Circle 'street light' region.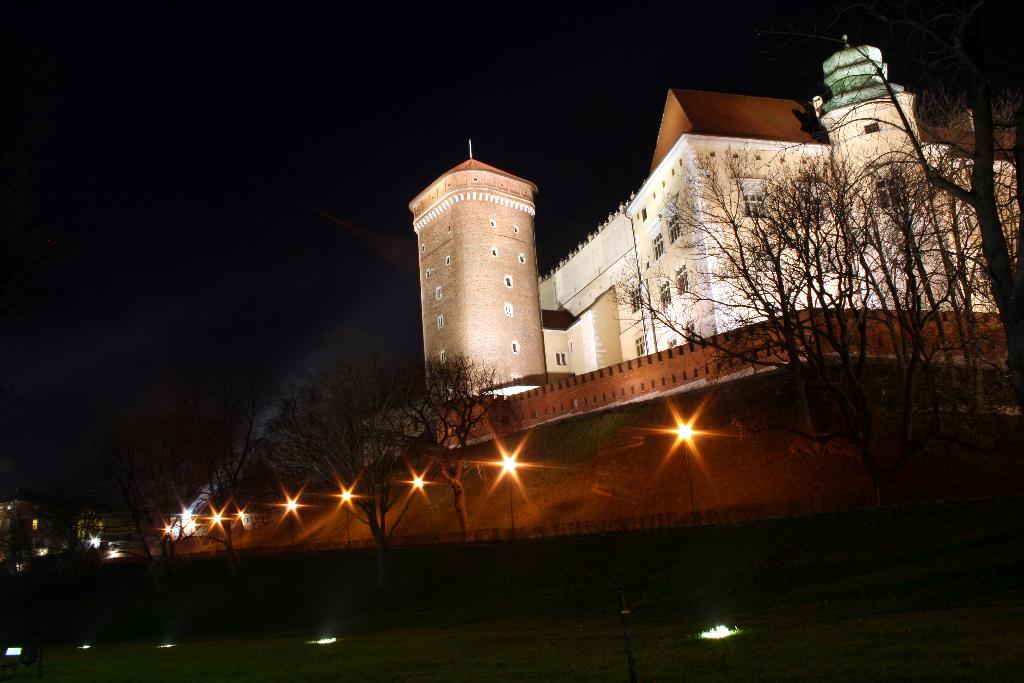
Region: <box>333,483,371,552</box>.
